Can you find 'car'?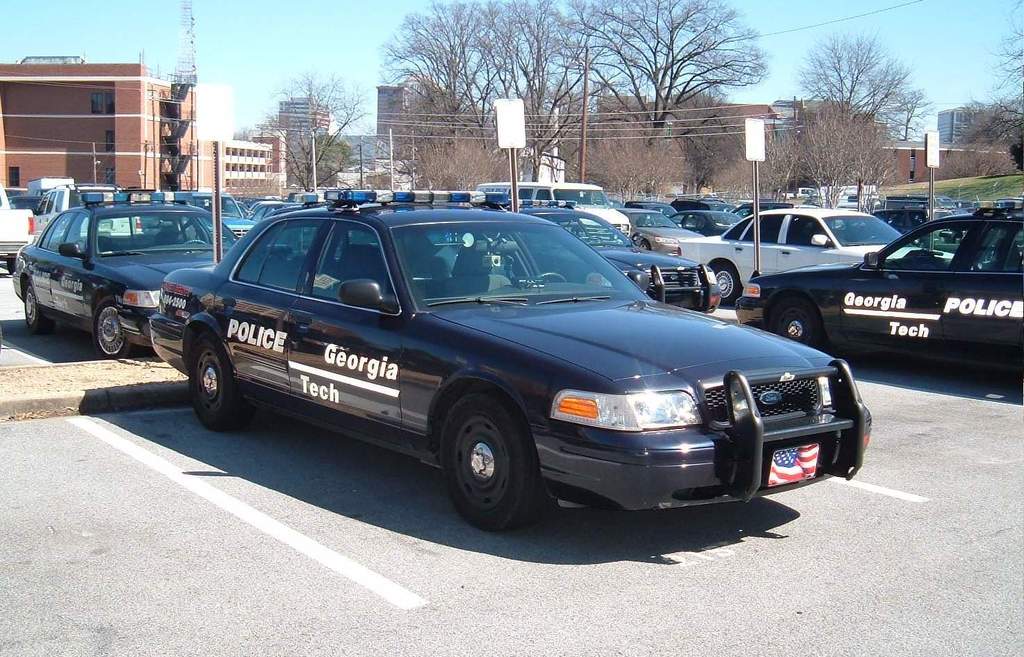
Yes, bounding box: x1=676, y1=202, x2=963, y2=300.
